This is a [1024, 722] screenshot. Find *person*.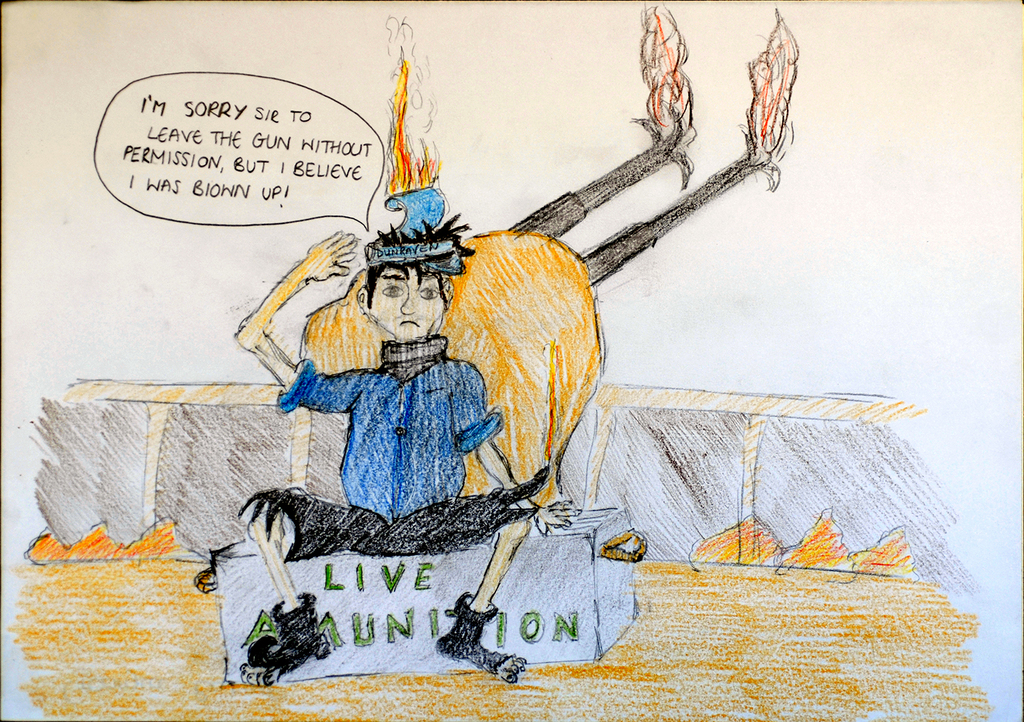
Bounding box: [236,188,580,683].
